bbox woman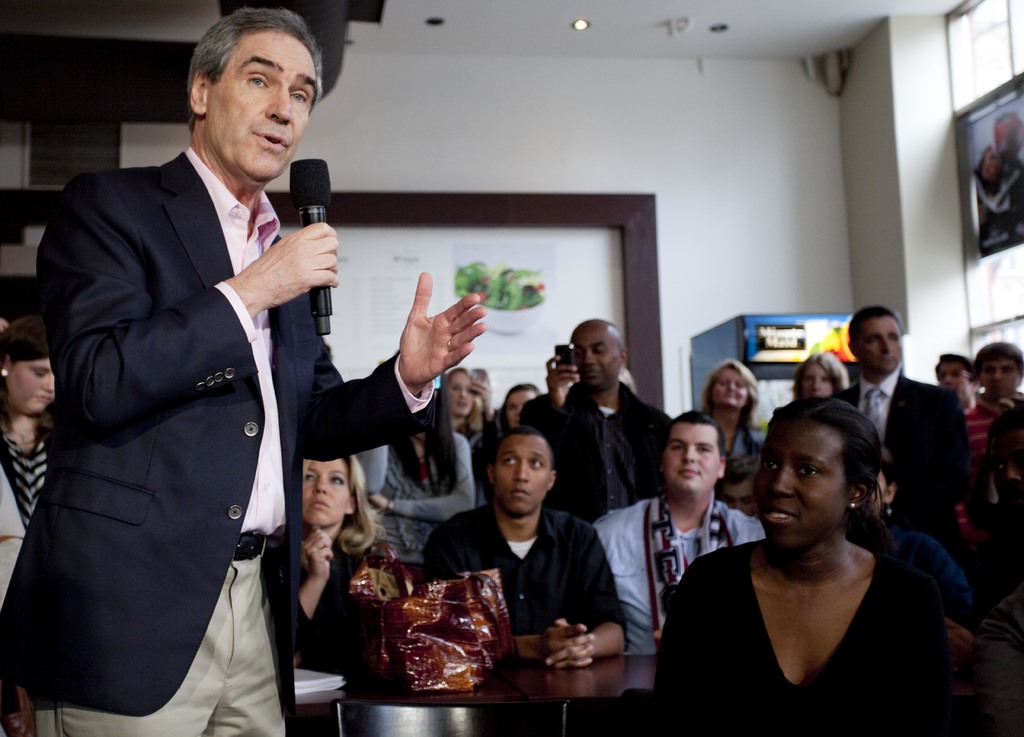
[796, 355, 842, 409]
